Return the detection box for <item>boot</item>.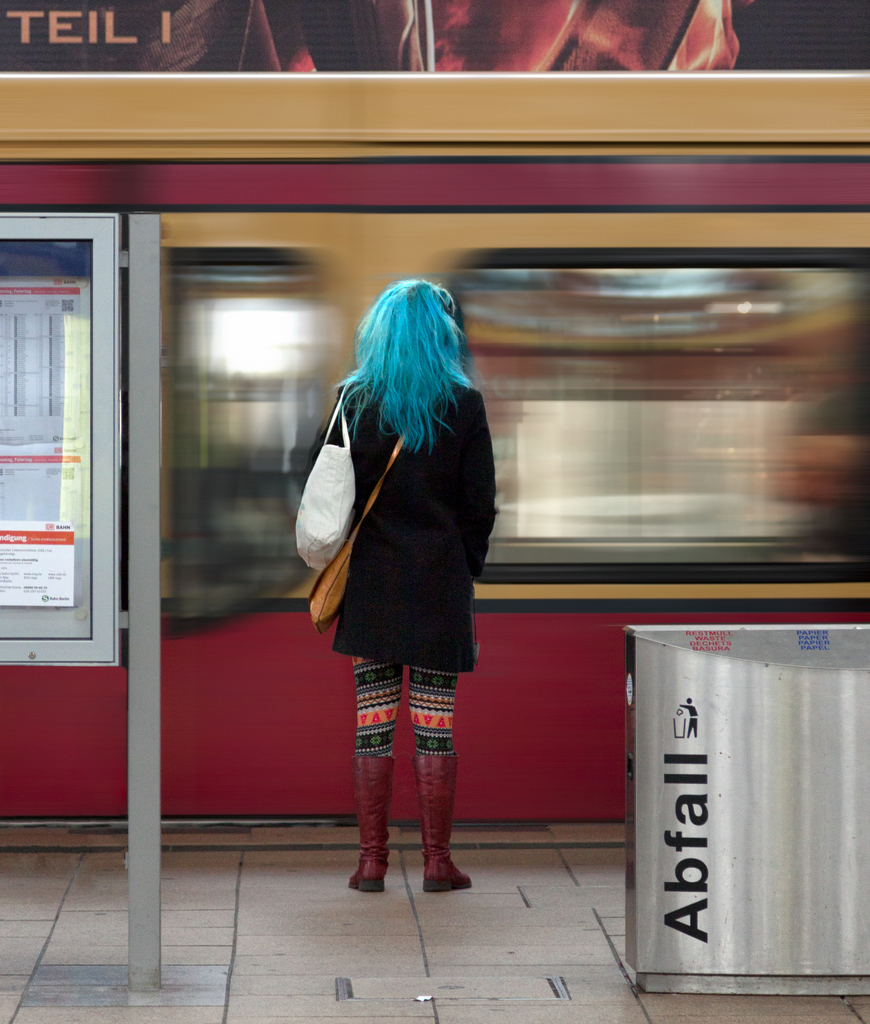
339/672/469/908.
